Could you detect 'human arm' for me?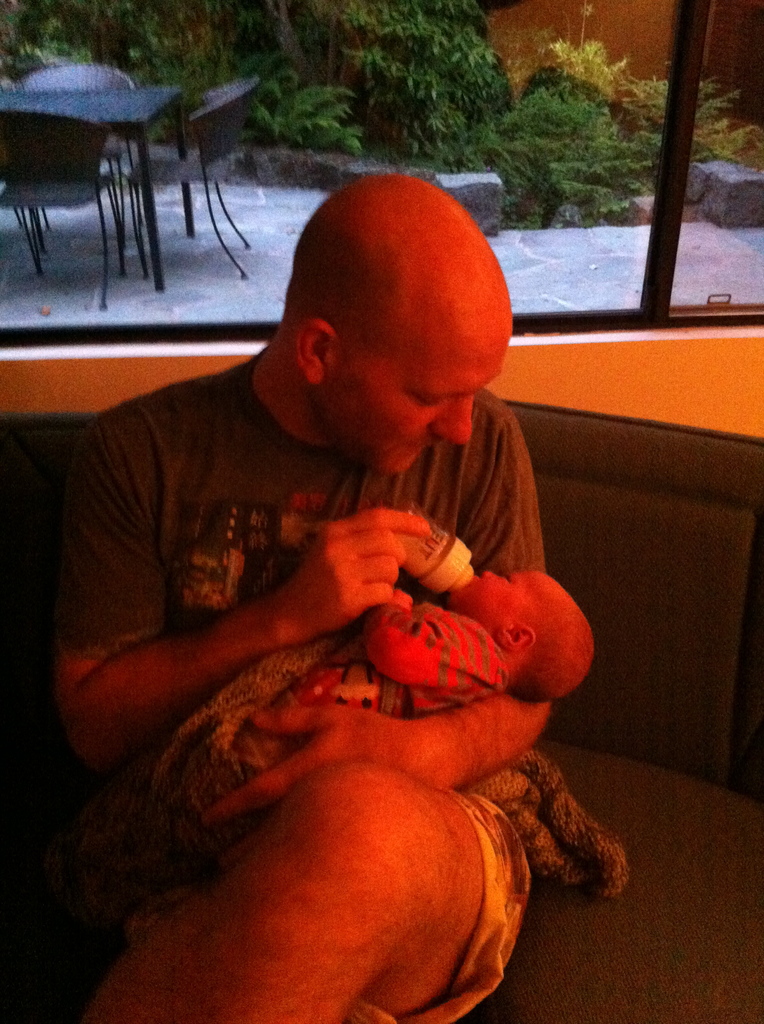
Detection result: box=[59, 505, 435, 761].
